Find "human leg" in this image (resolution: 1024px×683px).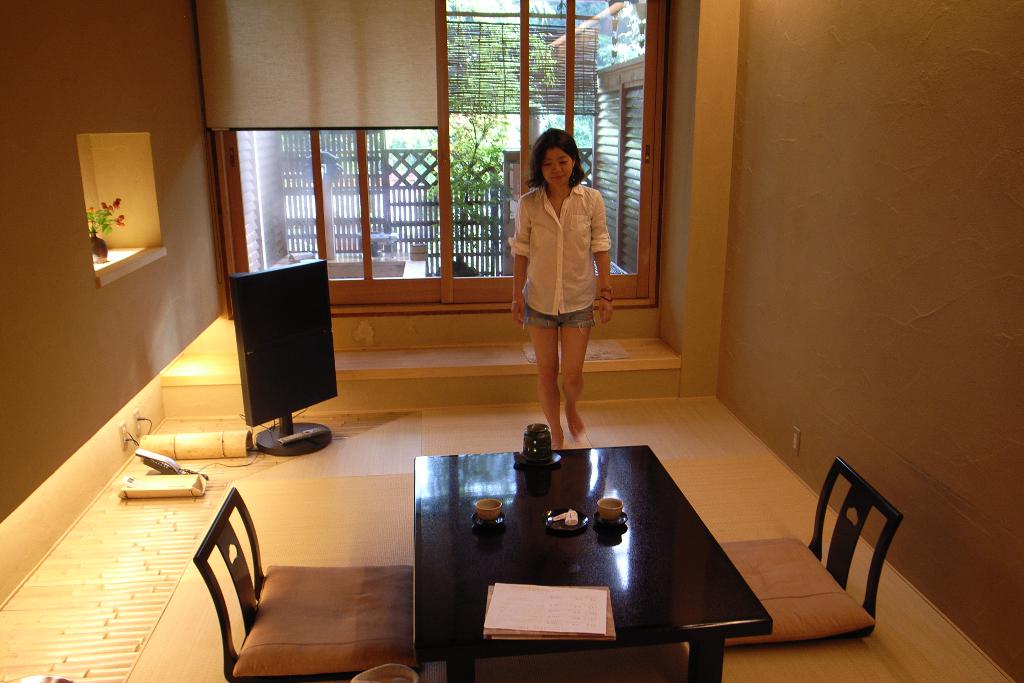
530:319:559:444.
